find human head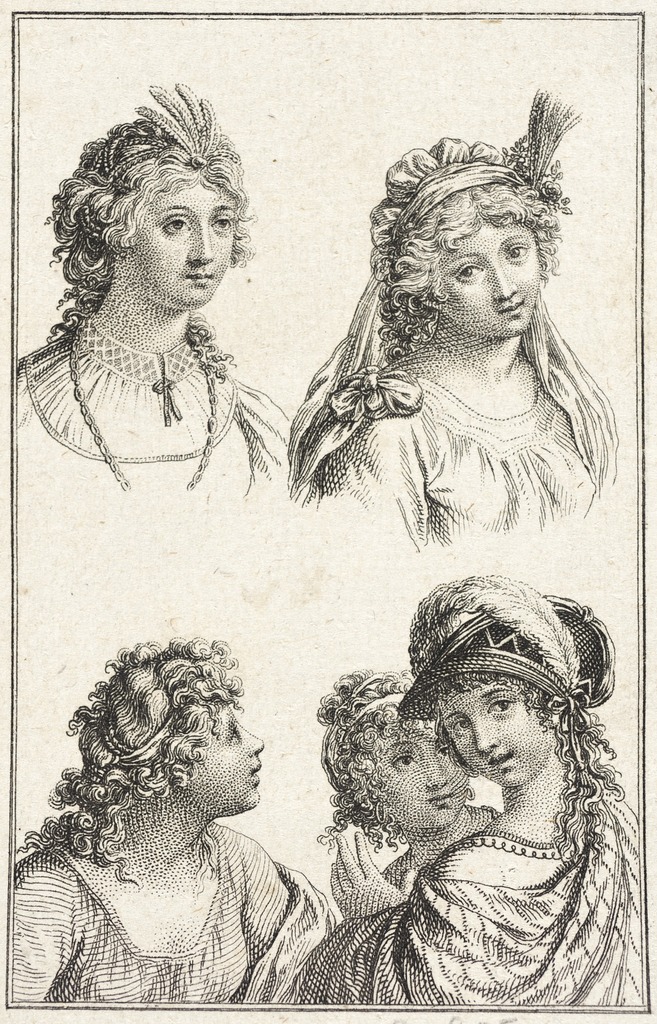
select_region(333, 671, 466, 841)
